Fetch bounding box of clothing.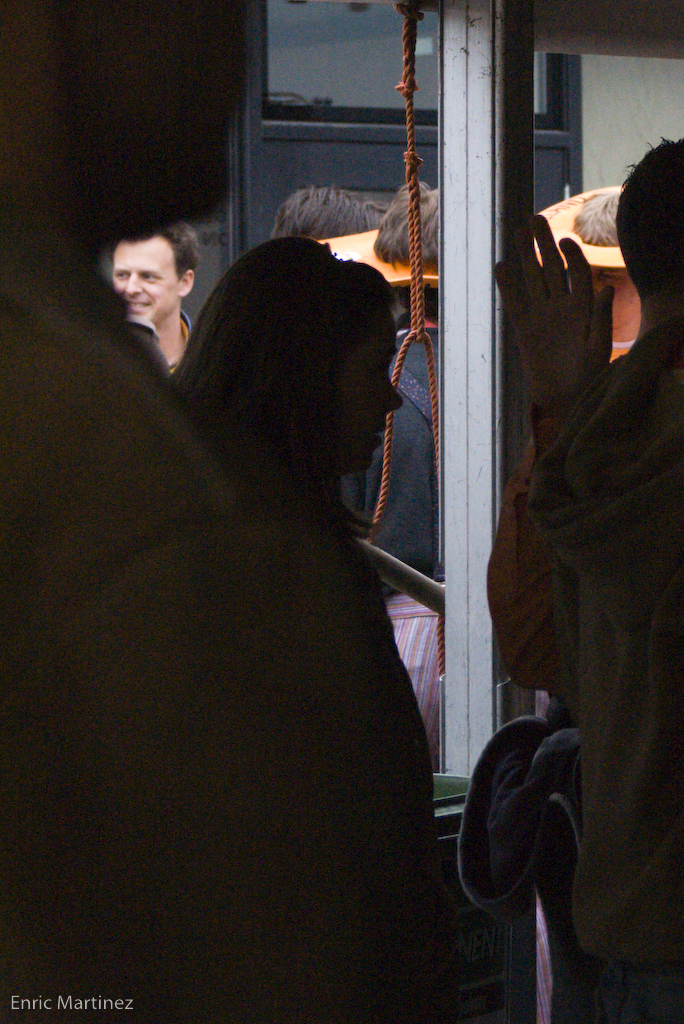
Bbox: <bbox>347, 323, 439, 595</bbox>.
